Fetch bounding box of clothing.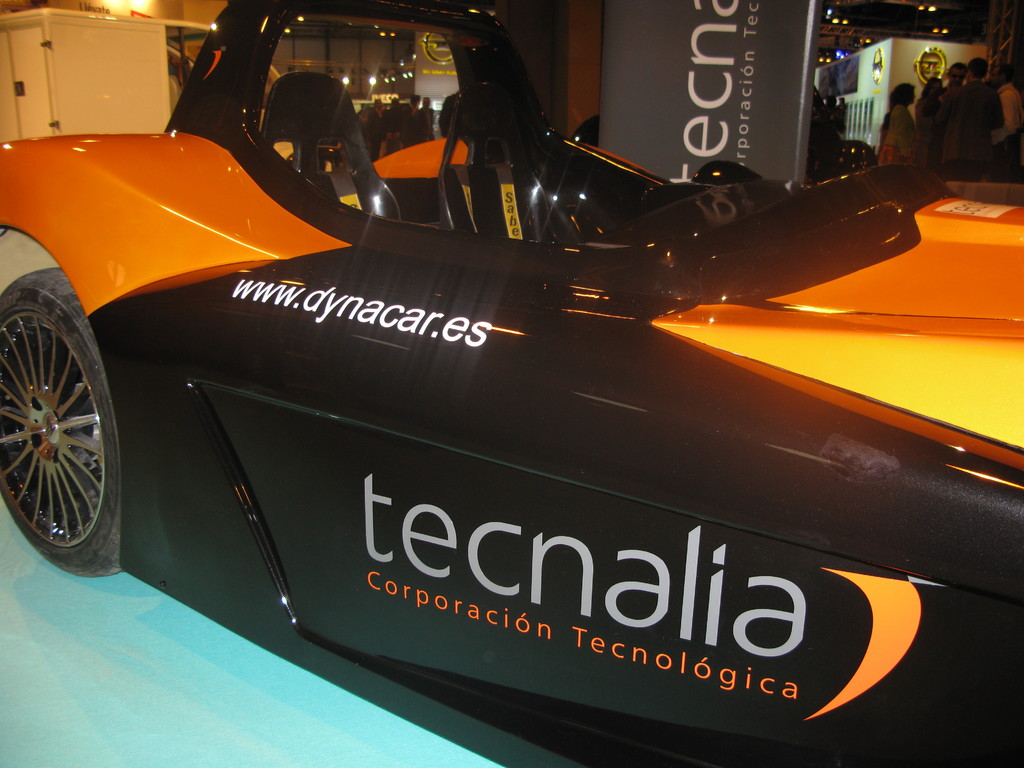
Bbox: <region>422, 106, 436, 140</region>.
